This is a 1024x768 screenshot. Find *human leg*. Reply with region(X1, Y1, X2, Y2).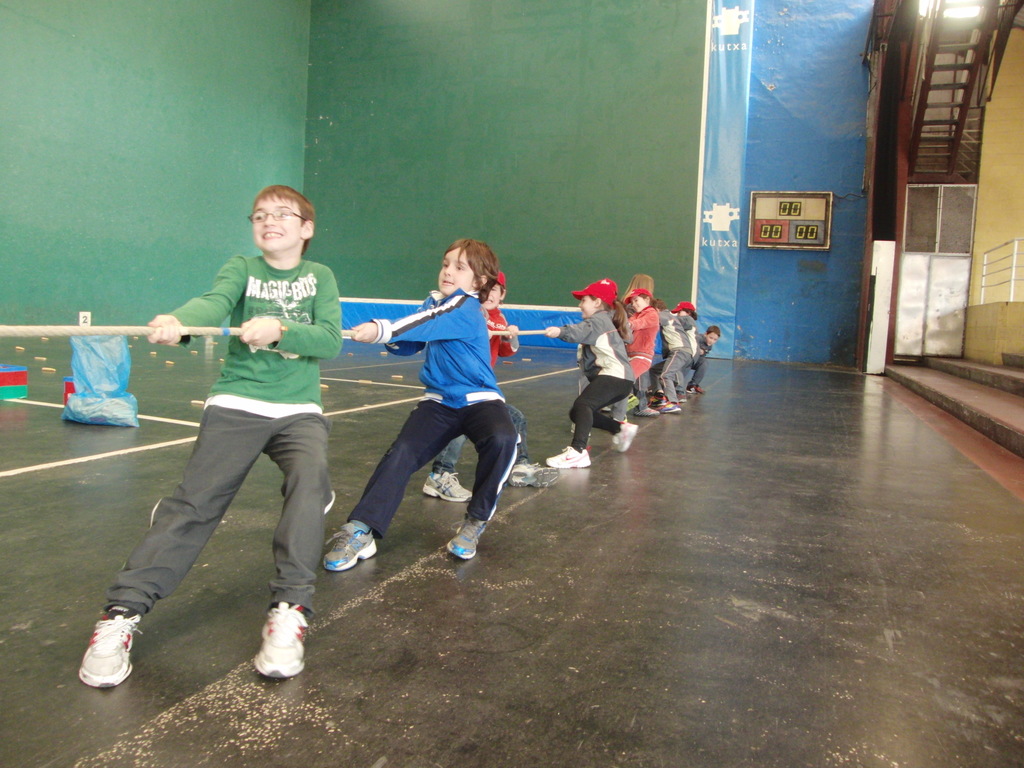
region(73, 404, 264, 691).
